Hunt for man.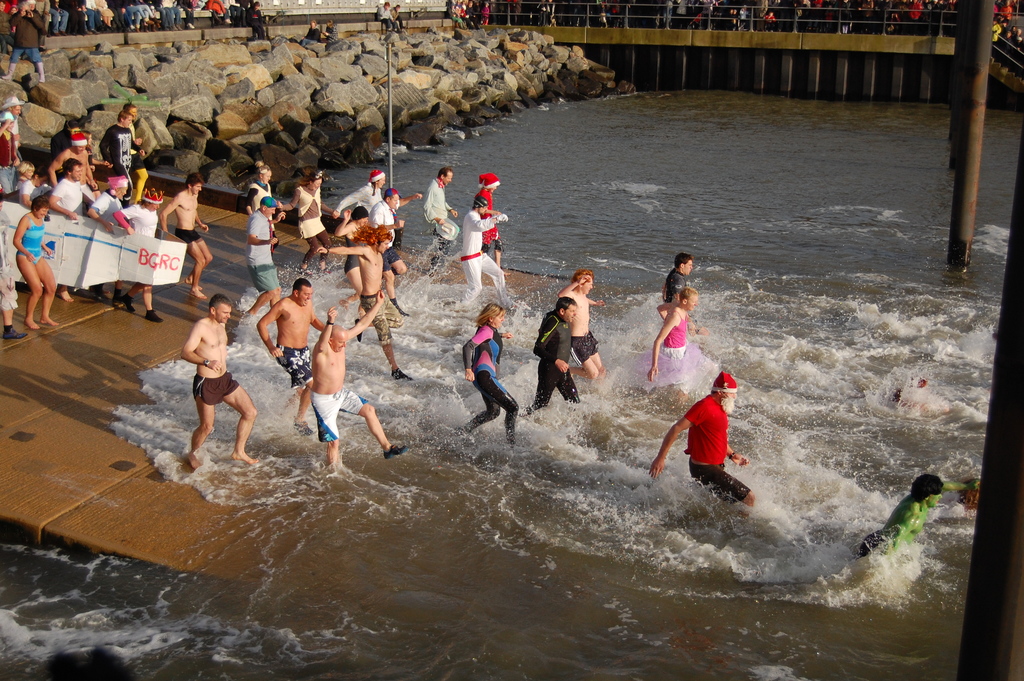
Hunted down at 319,20,339,44.
